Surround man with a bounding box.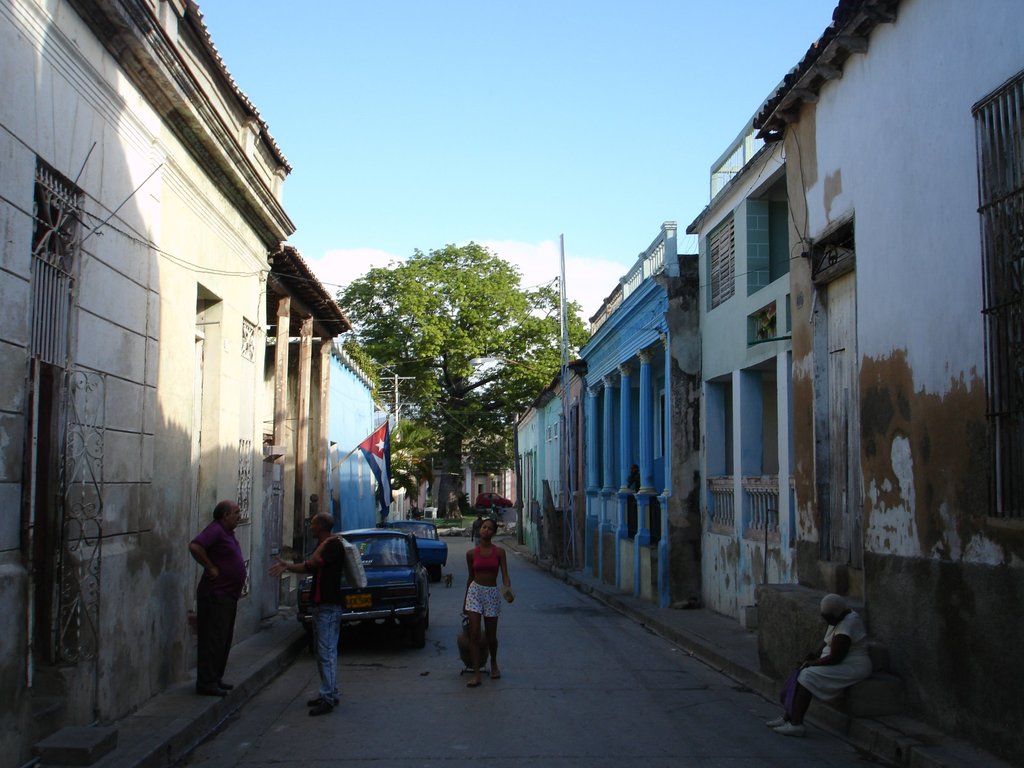
l=169, t=499, r=253, b=694.
